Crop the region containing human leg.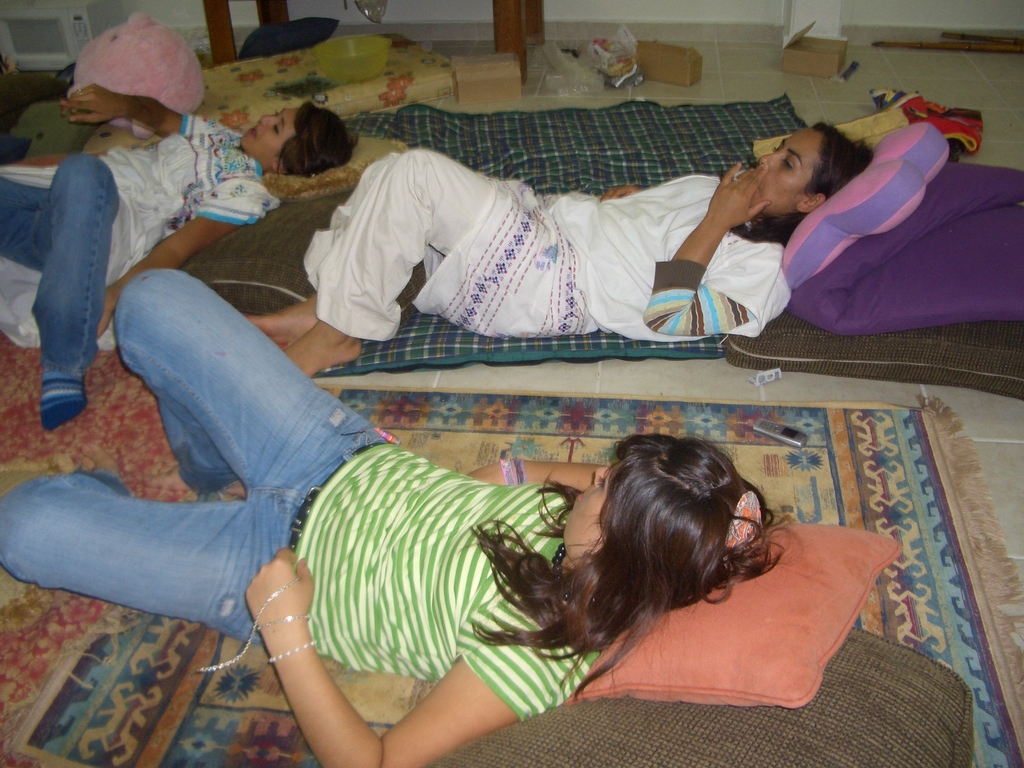
Crop region: <bbox>0, 476, 285, 643</bbox>.
